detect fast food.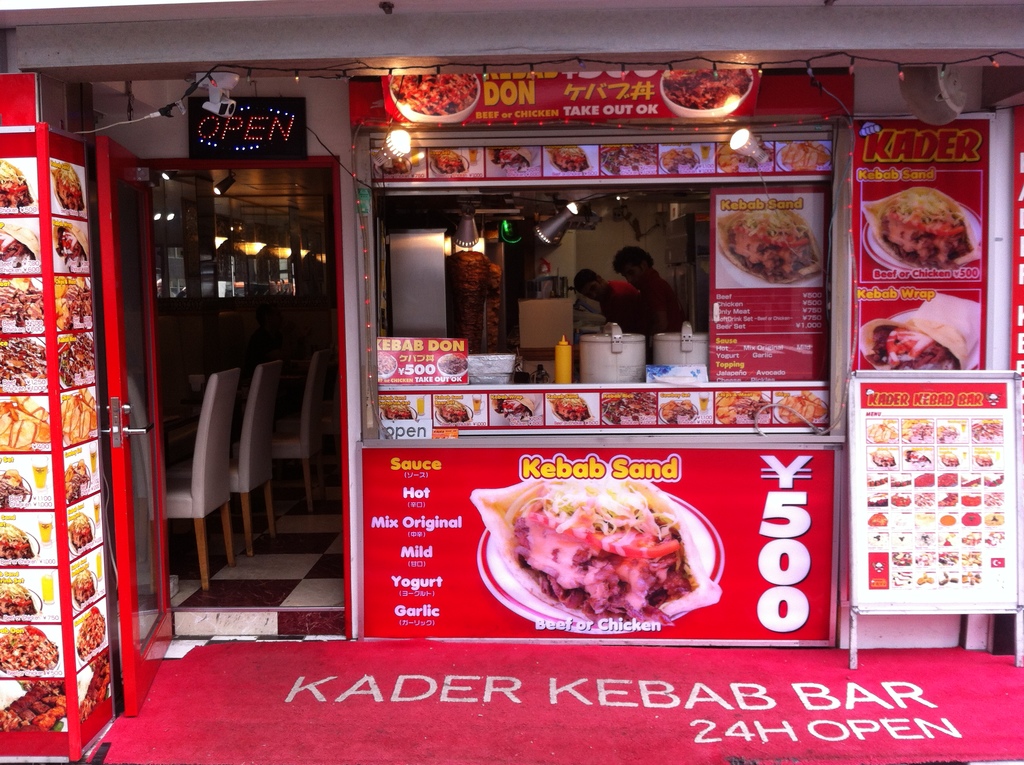
Detected at x1=75 y1=606 x2=110 y2=658.
